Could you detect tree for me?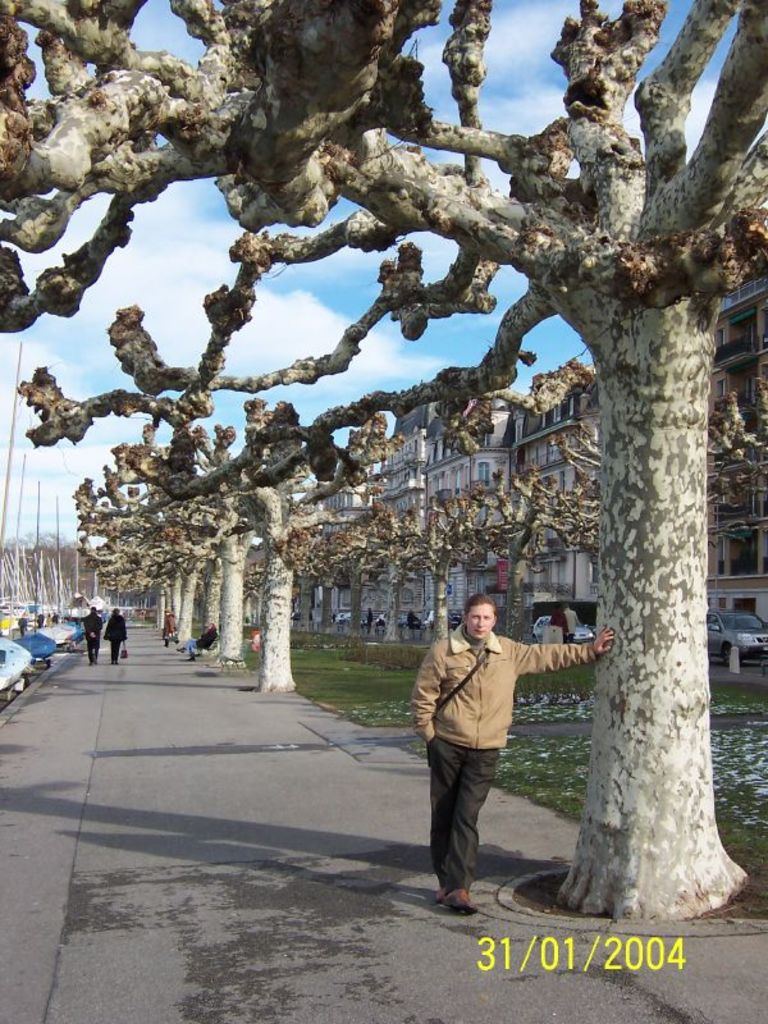
Detection result: l=0, t=101, r=767, b=893.
